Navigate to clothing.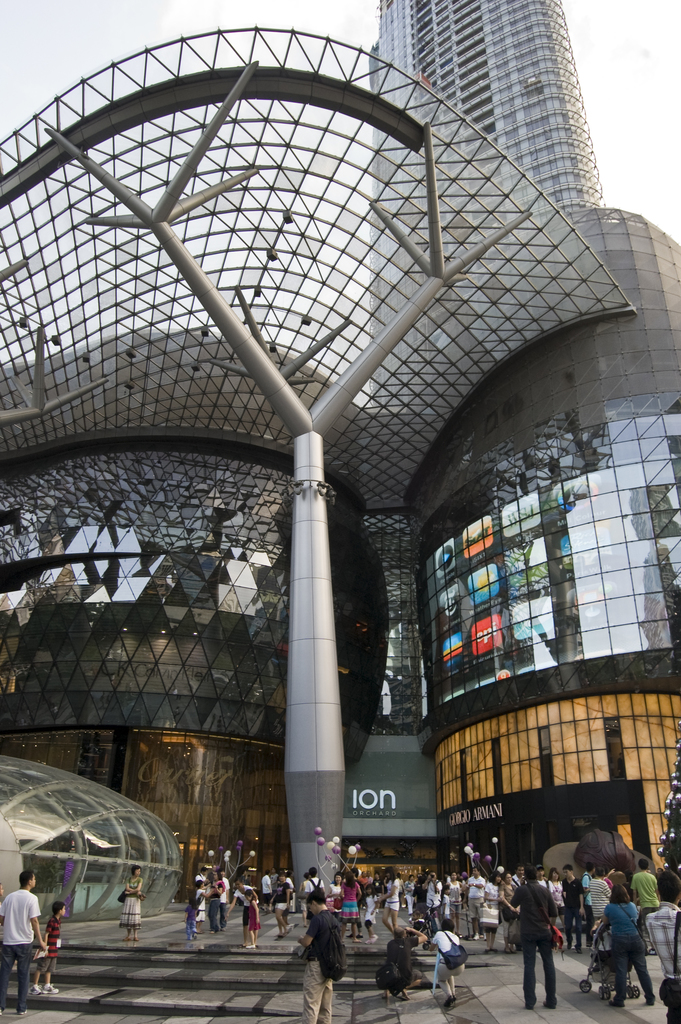
Navigation target: (left=566, top=877, right=587, bottom=934).
